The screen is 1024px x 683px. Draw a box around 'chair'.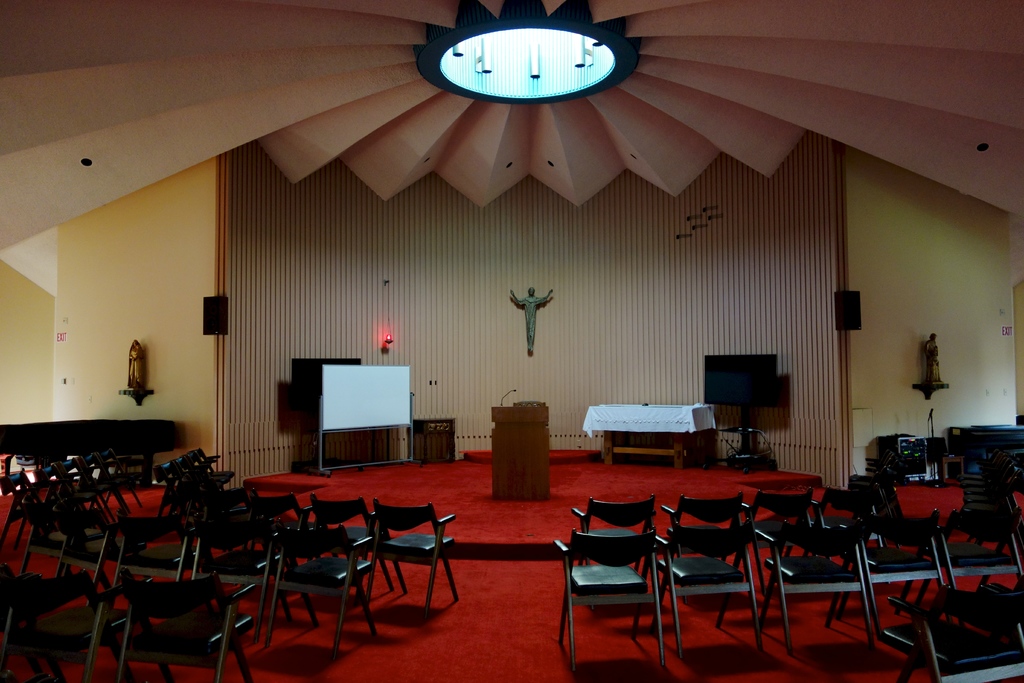
rect(106, 570, 255, 682).
